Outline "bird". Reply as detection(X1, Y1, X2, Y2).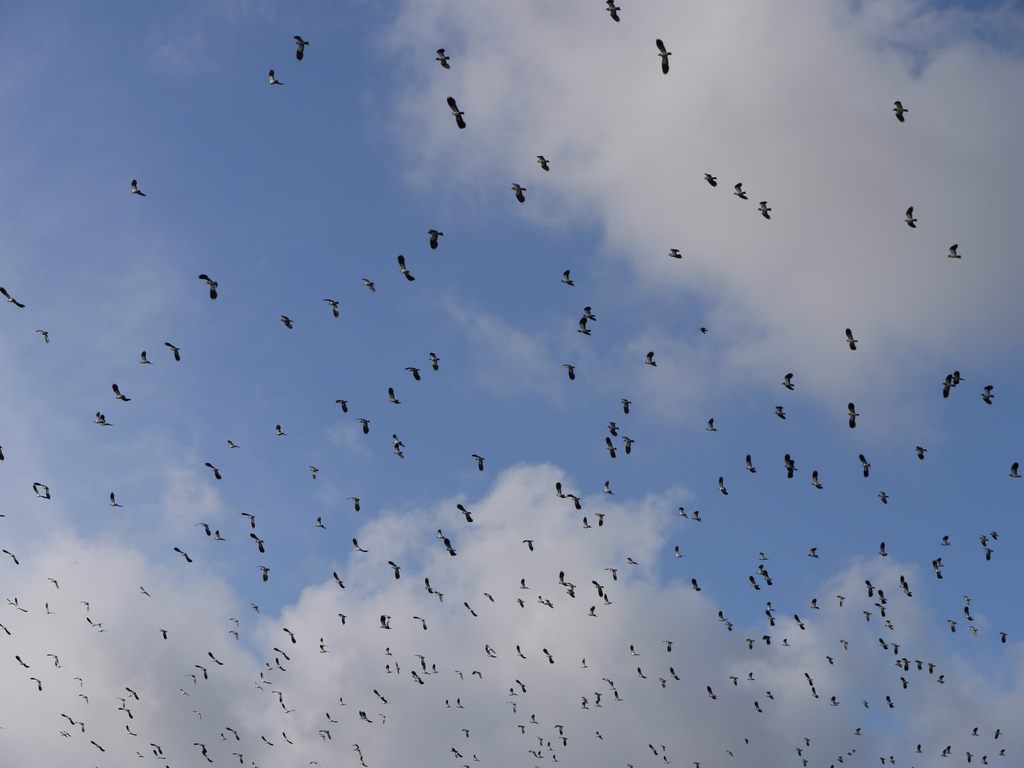
detection(940, 370, 955, 401).
